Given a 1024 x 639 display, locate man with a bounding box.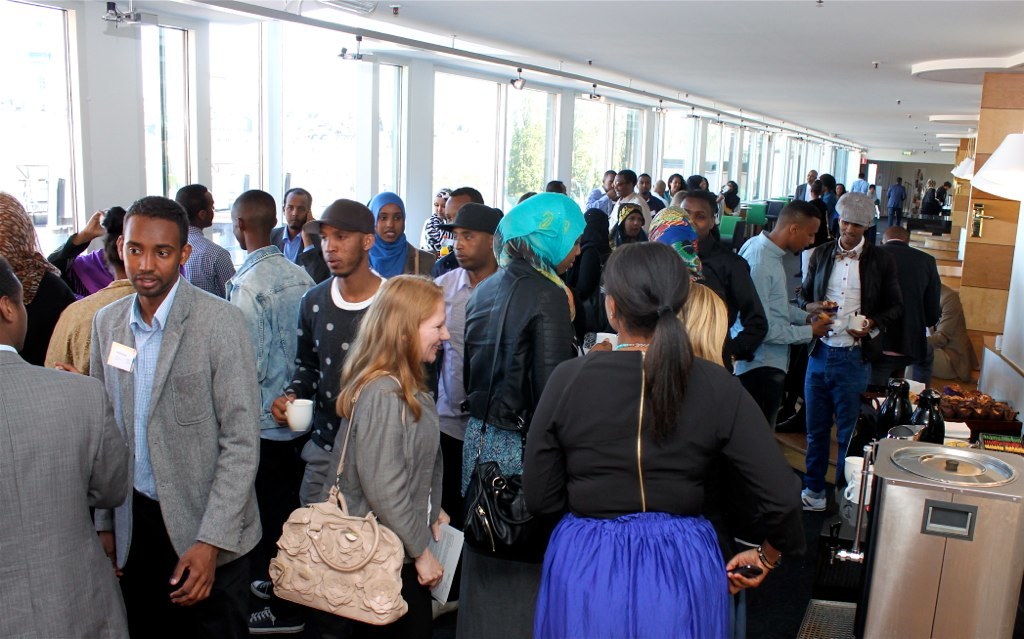
Located: 77:193:264:581.
